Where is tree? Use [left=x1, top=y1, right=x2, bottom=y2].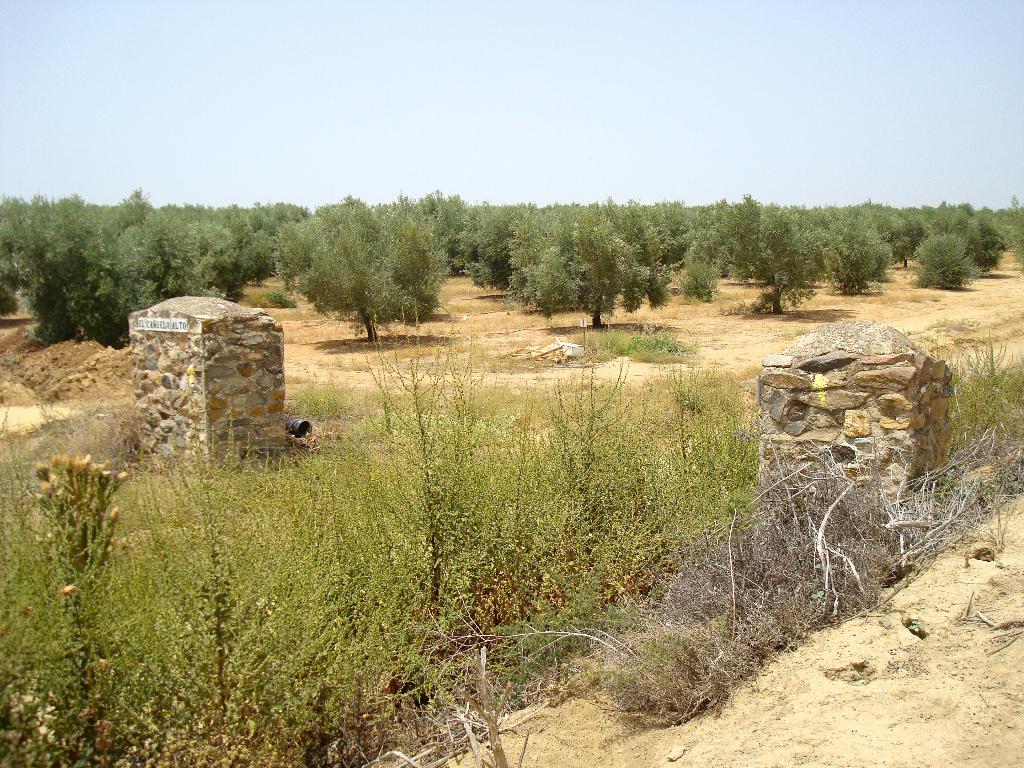
[left=305, top=193, right=438, bottom=344].
